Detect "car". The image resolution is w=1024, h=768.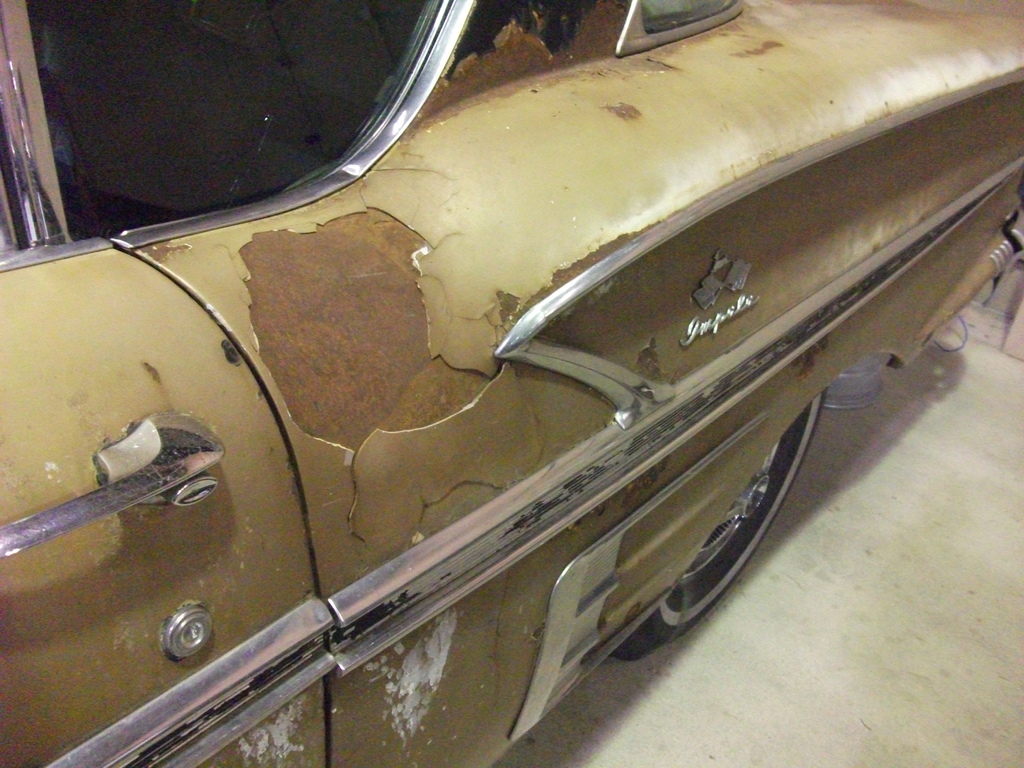
<box>3,8,979,736</box>.
